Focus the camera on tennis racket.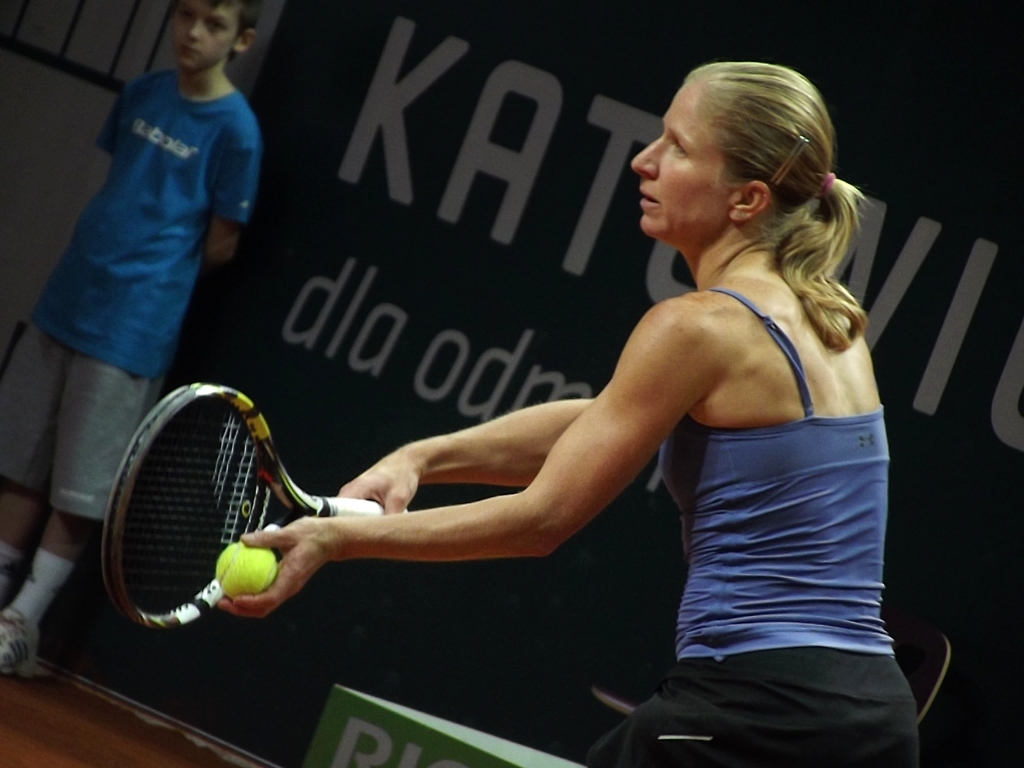
Focus region: Rect(105, 381, 408, 637).
